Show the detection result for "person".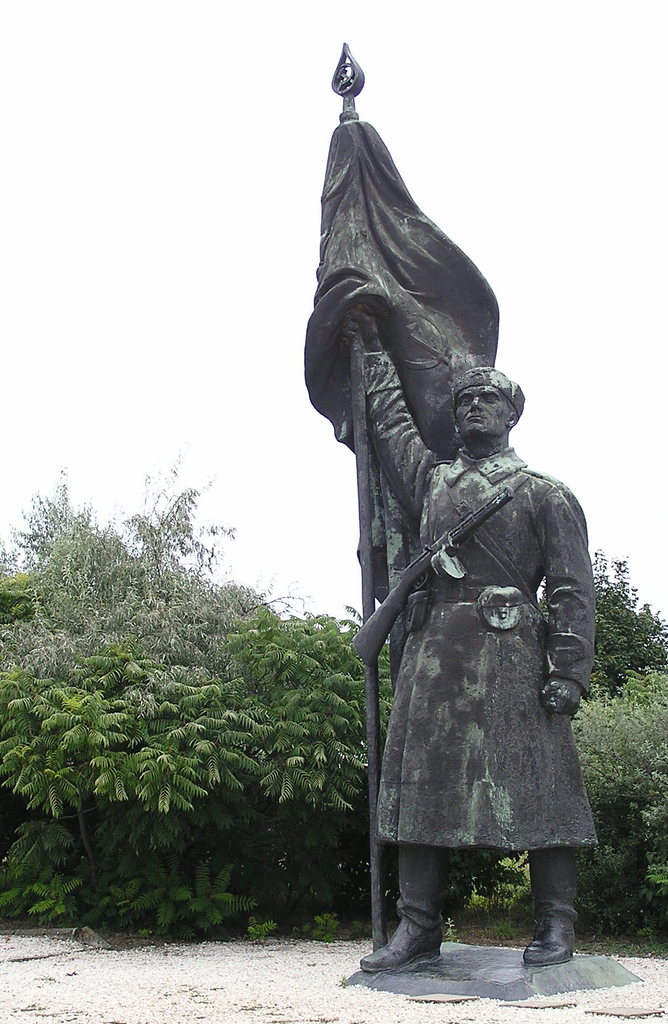
pyautogui.locateOnScreen(363, 339, 605, 1000).
